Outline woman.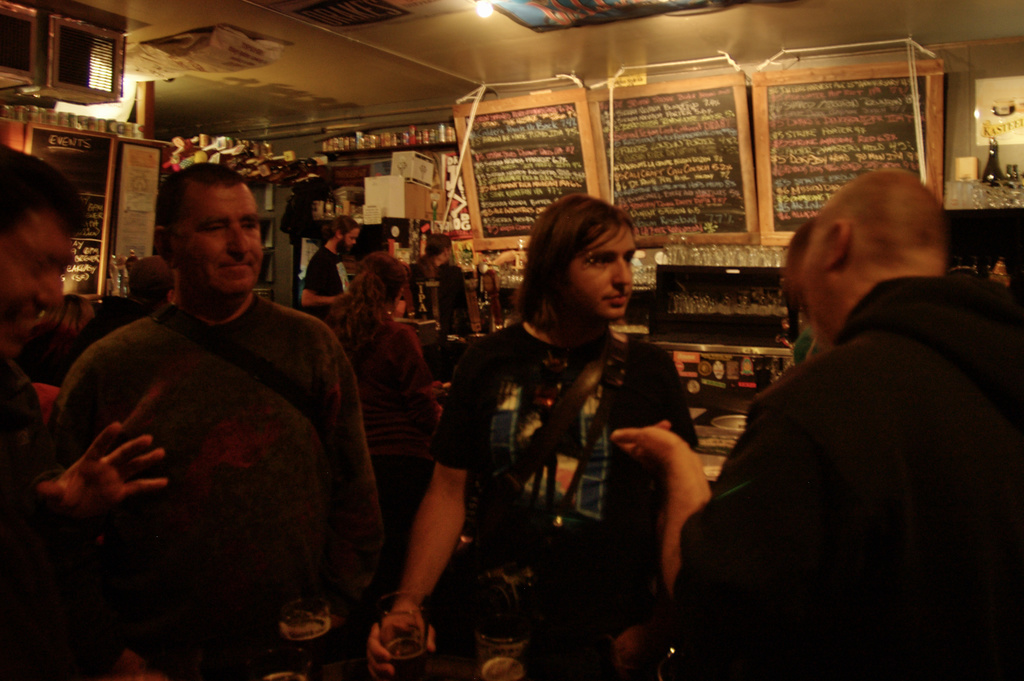
Outline: left=15, top=290, right=90, bottom=394.
